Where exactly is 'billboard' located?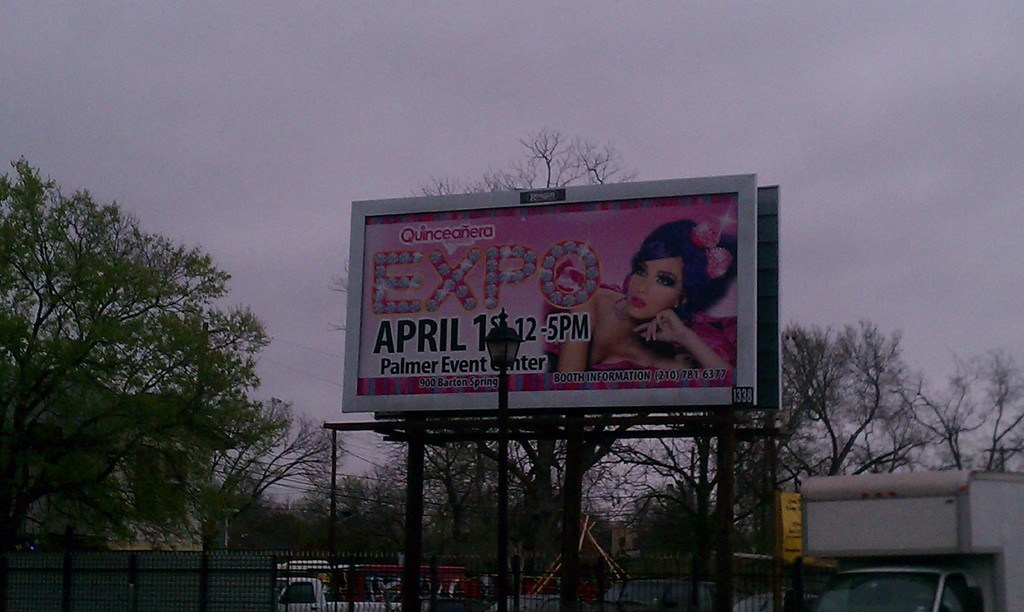
Its bounding box is detection(755, 496, 803, 561).
